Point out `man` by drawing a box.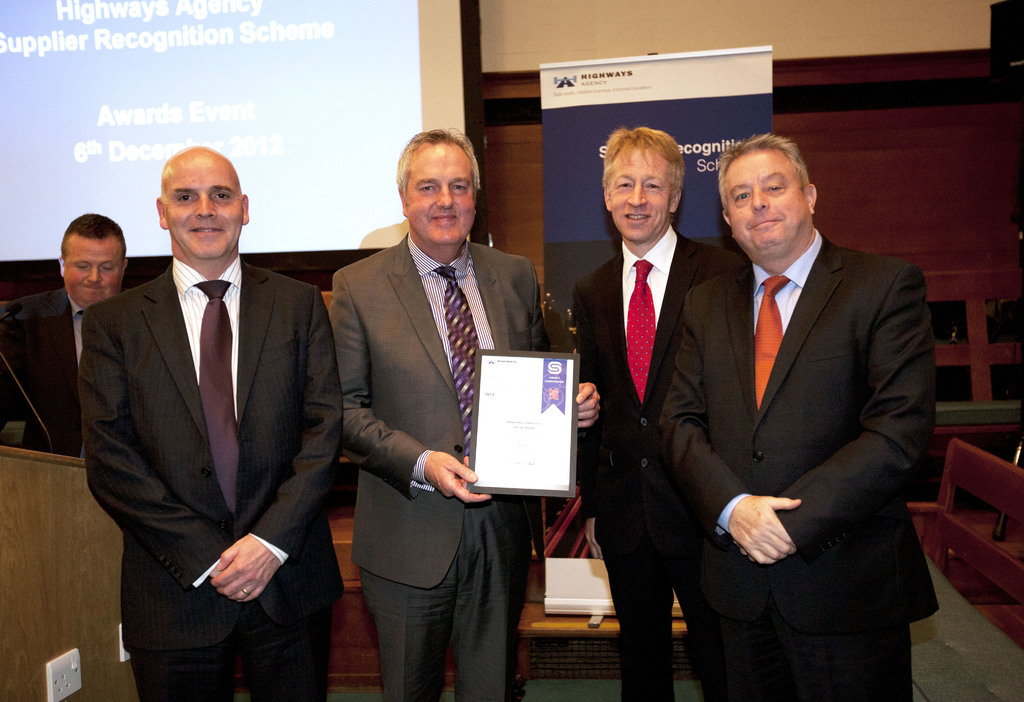
box(0, 209, 131, 457).
